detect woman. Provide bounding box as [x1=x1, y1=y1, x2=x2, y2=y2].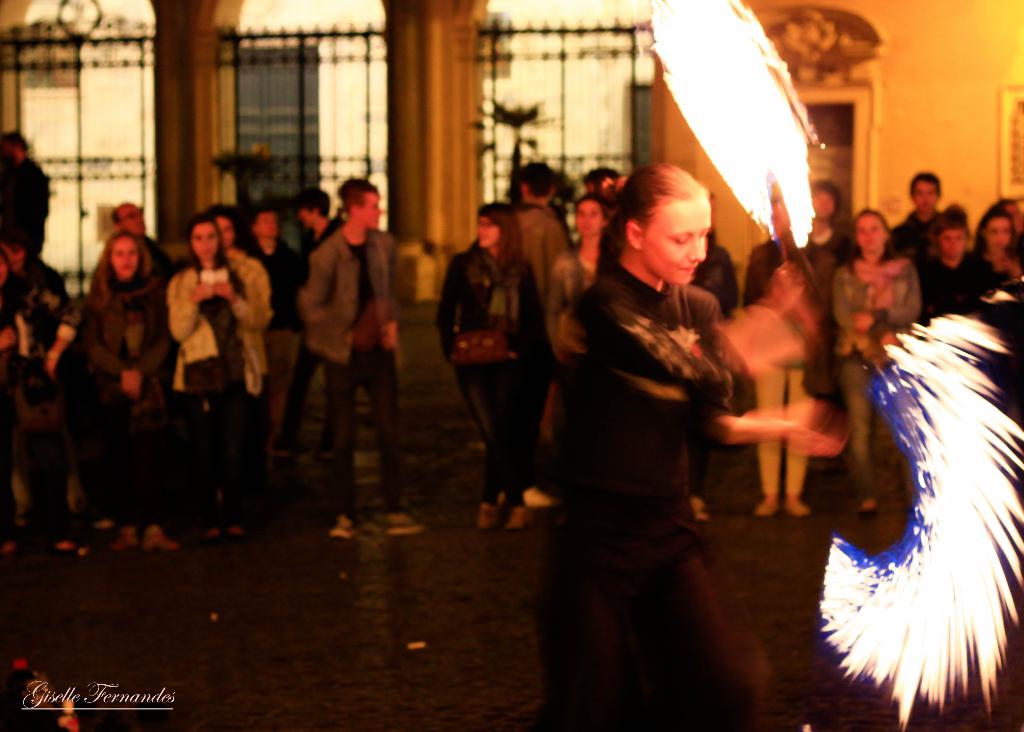
[x1=832, y1=209, x2=924, y2=517].
